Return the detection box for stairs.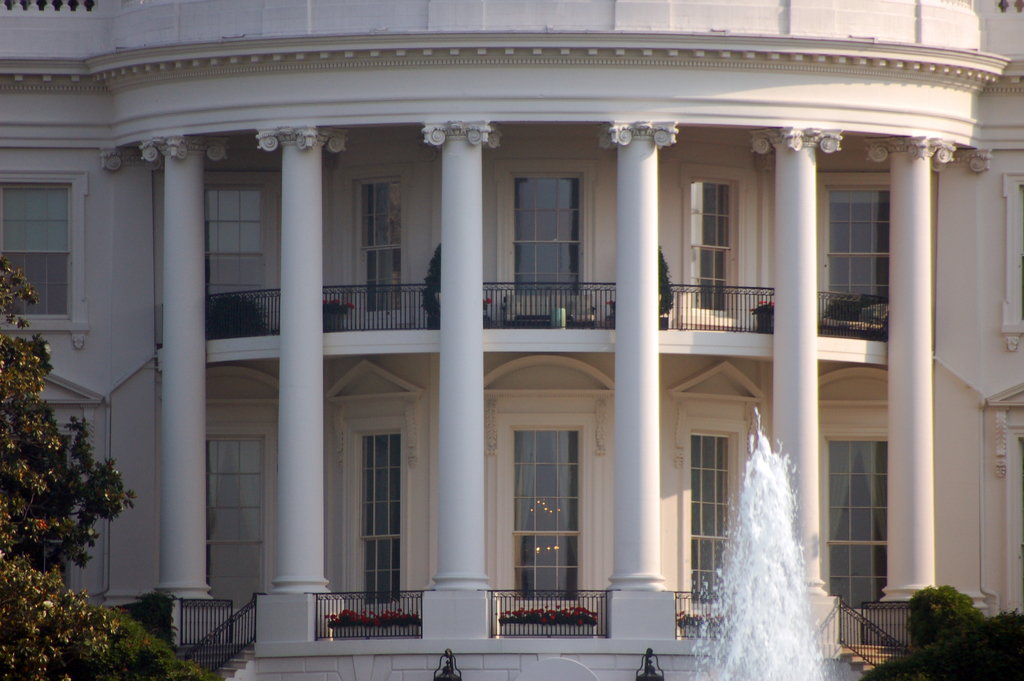
[x1=836, y1=641, x2=915, y2=680].
